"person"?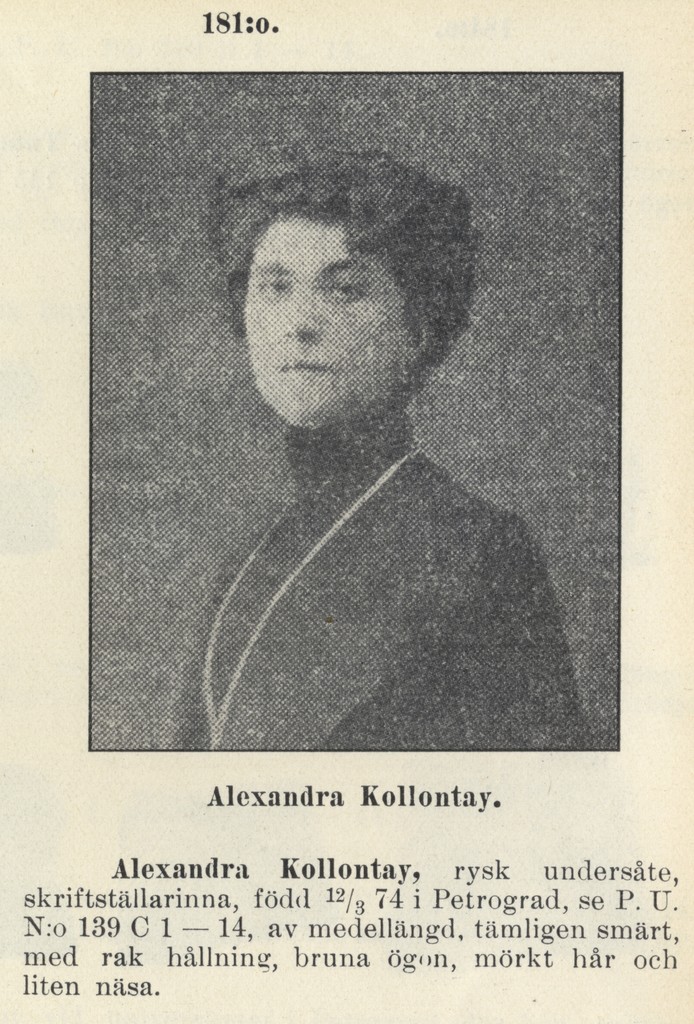
bbox=(163, 143, 577, 718)
